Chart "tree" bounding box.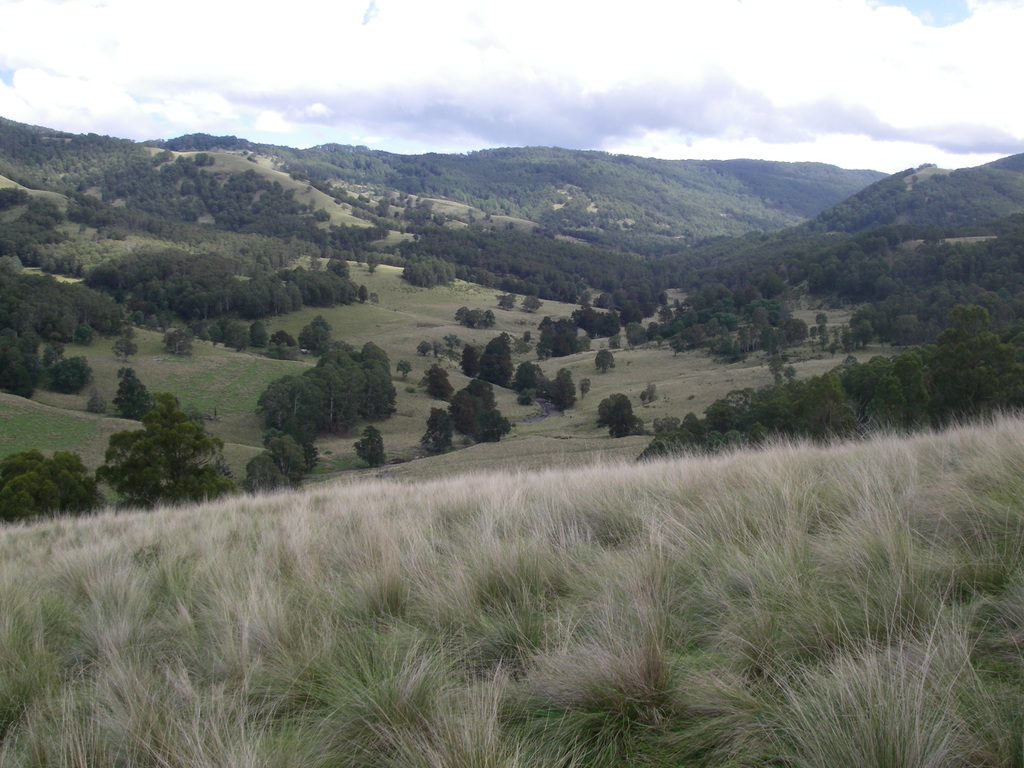
Charted: 417/404/455/459.
